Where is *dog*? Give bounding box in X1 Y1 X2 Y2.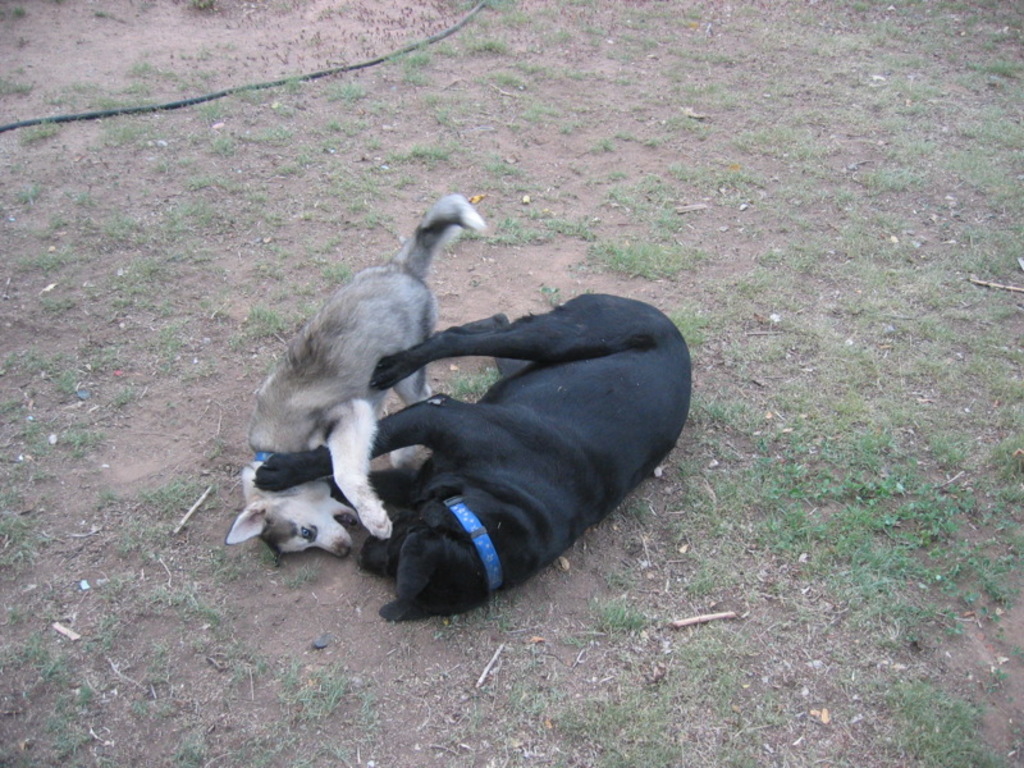
251 288 692 626.
